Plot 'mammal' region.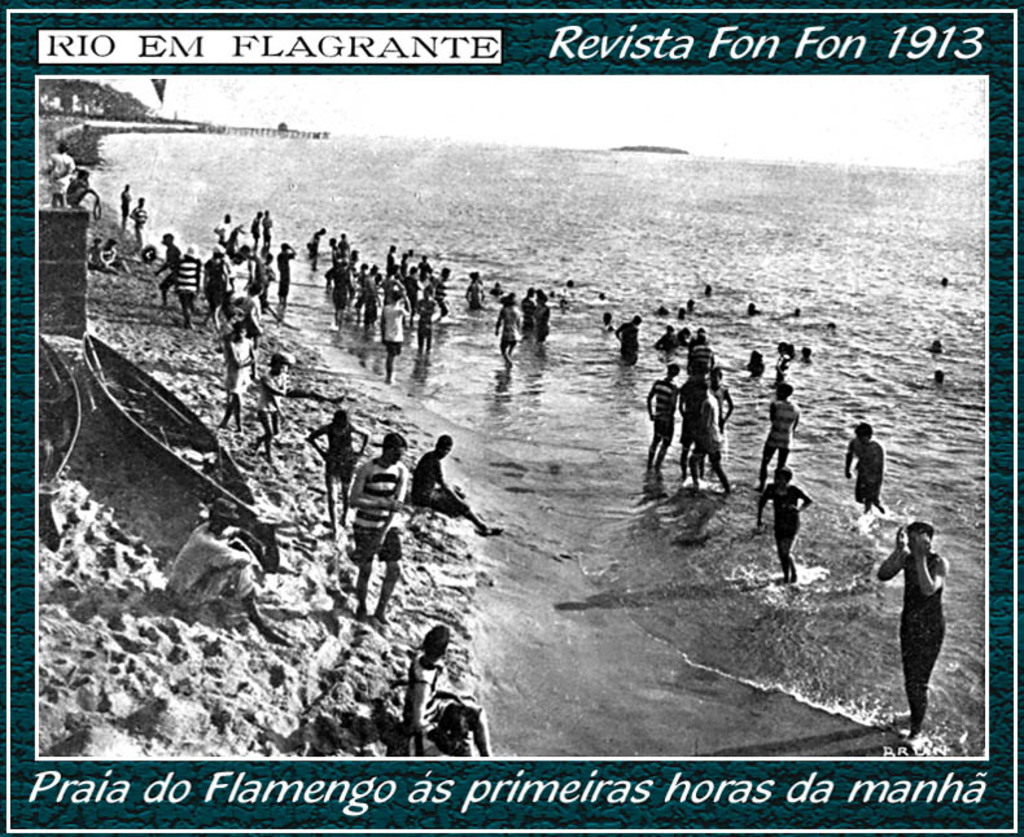
Plotted at <bbox>132, 194, 149, 250</bbox>.
